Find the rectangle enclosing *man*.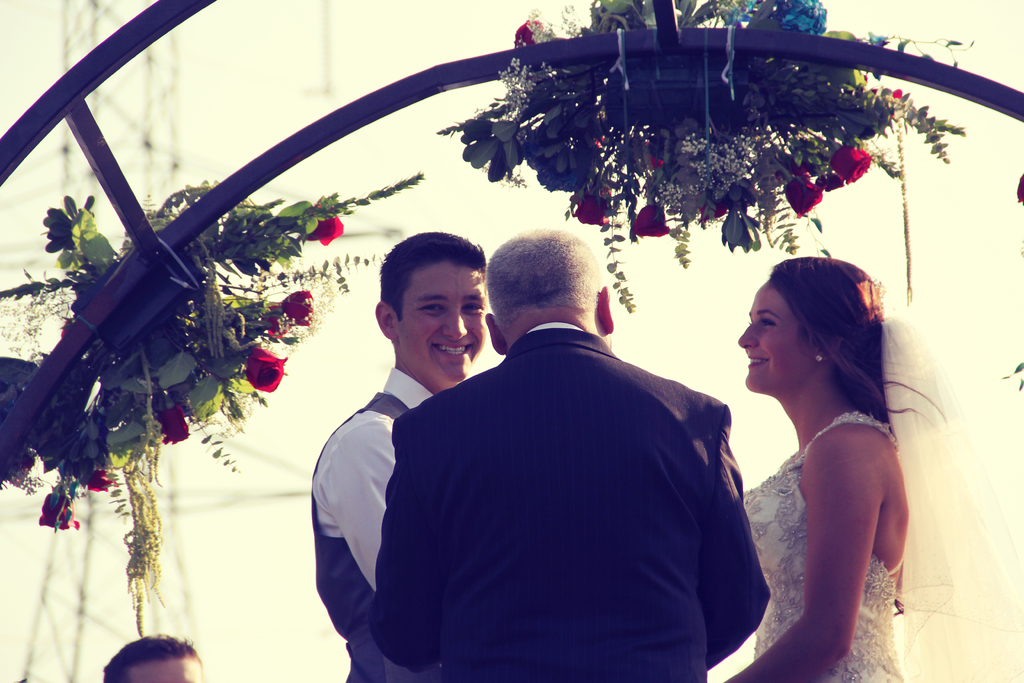
364 220 779 682.
